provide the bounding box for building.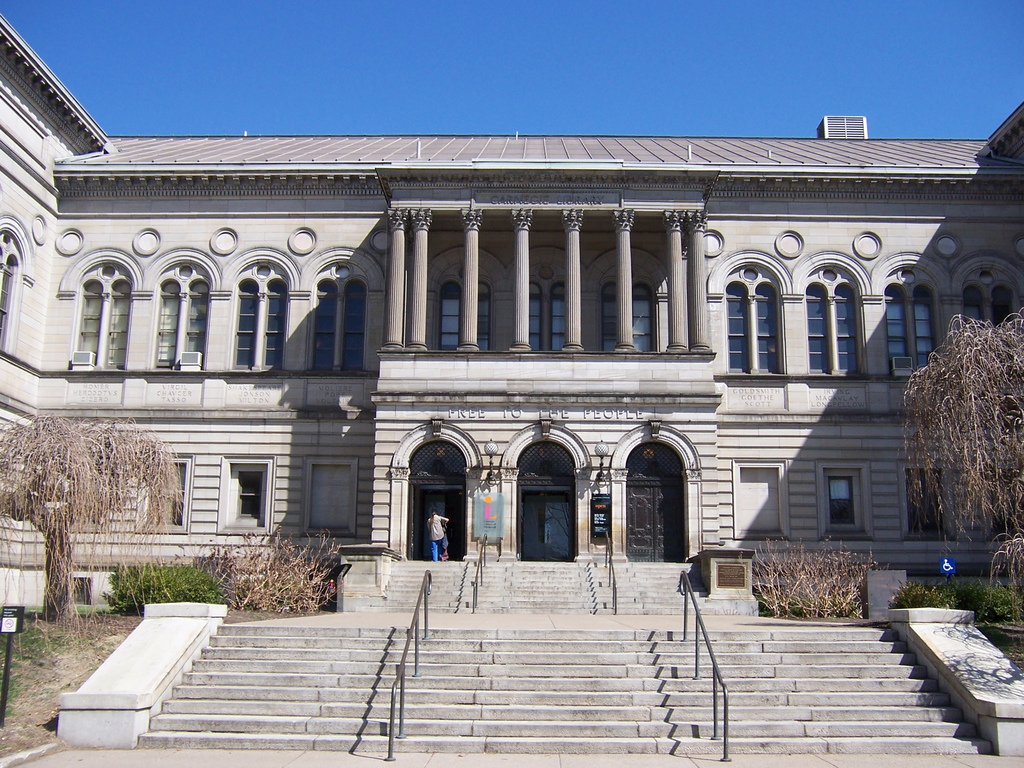
0:10:1023:757.
